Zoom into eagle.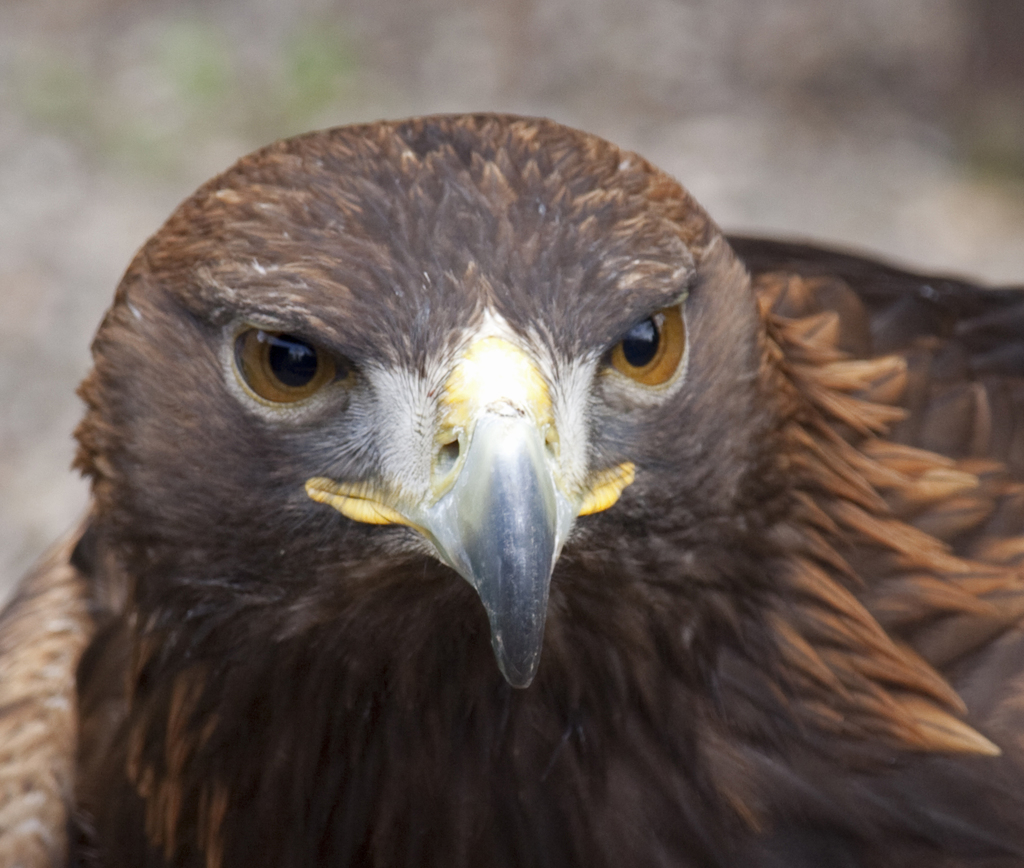
Zoom target: 0:111:1023:867.
